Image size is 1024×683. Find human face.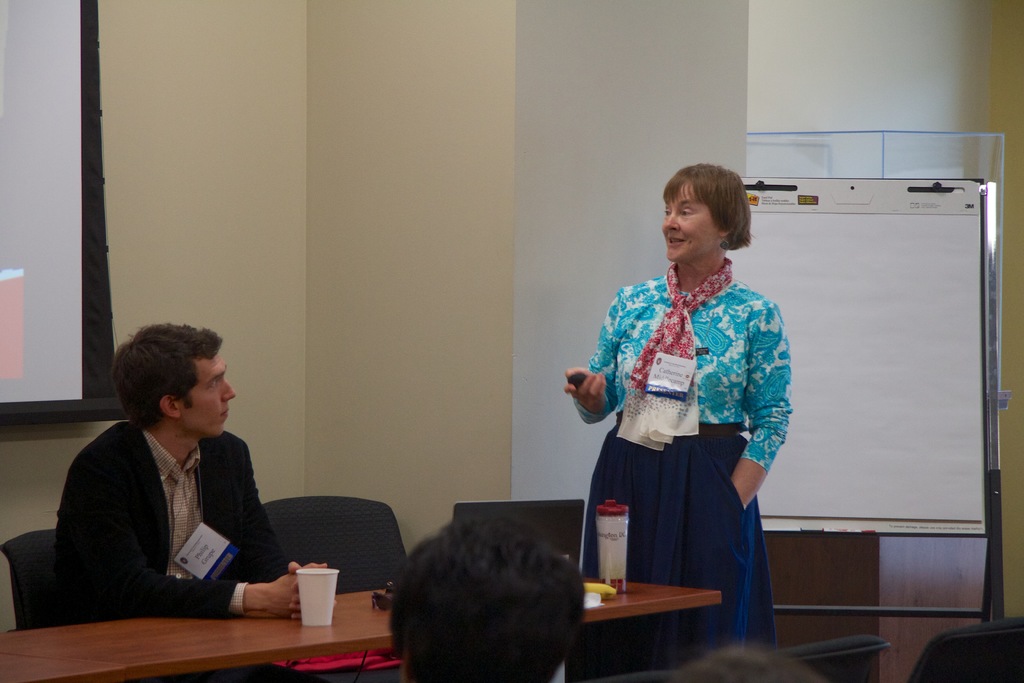
box(660, 186, 716, 262).
